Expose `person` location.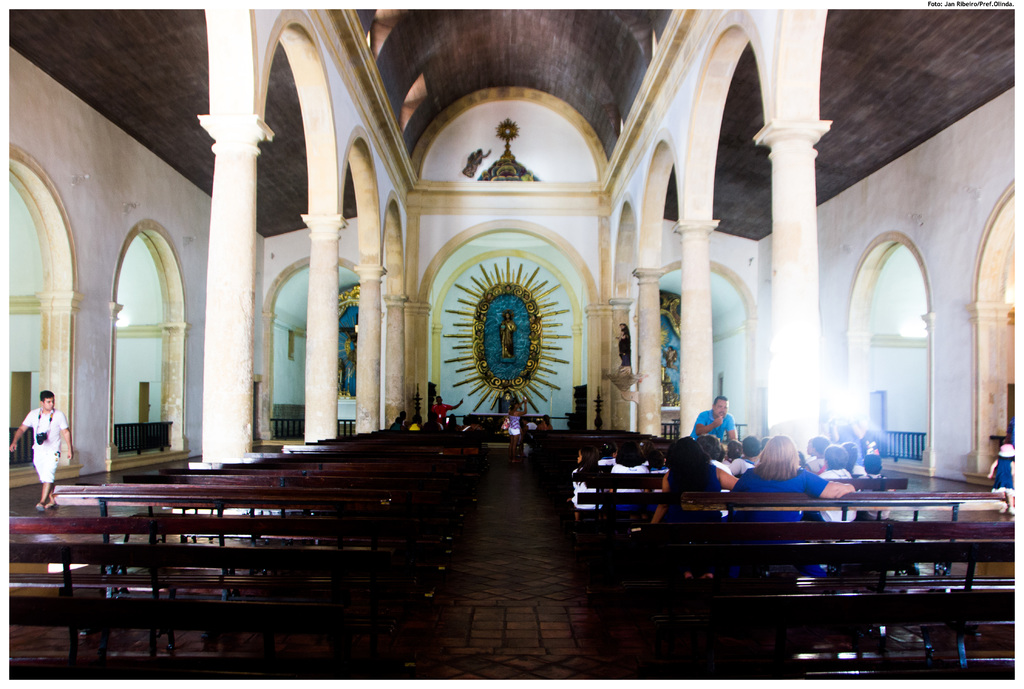
Exposed at <region>11, 387, 58, 526</region>.
